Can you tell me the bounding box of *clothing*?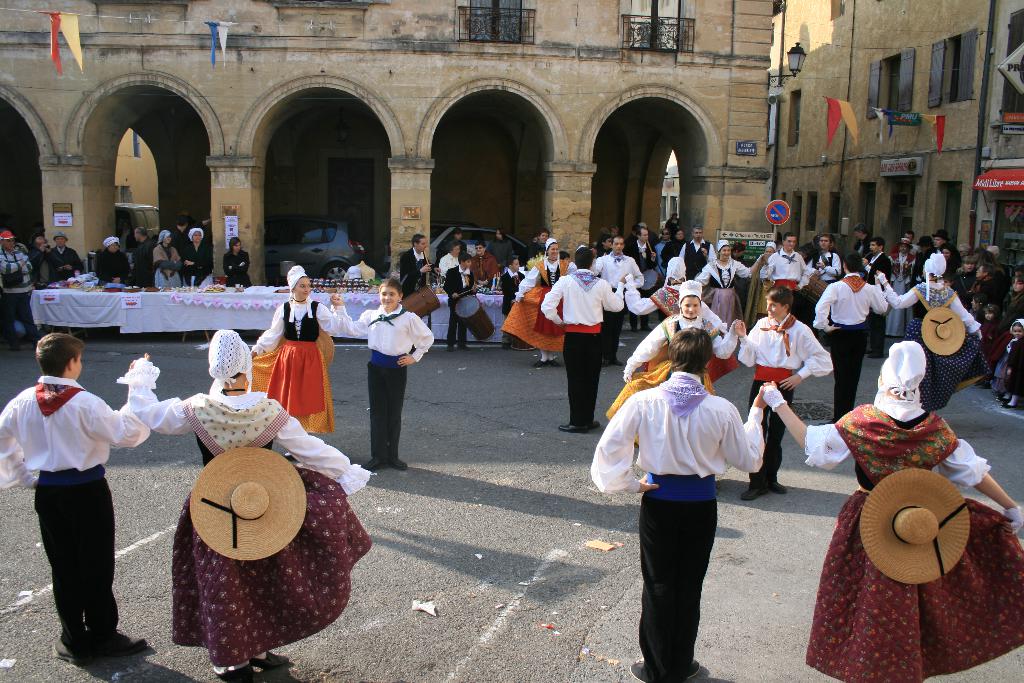
locate(0, 244, 36, 339).
